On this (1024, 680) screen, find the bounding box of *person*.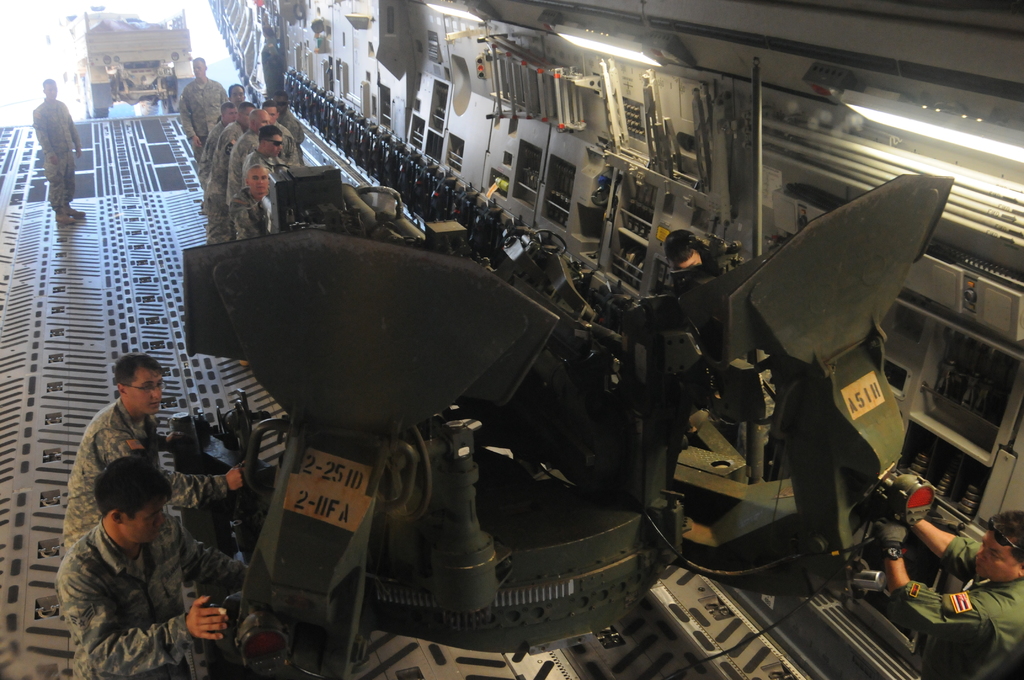
Bounding box: <region>31, 81, 86, 223</region>.
